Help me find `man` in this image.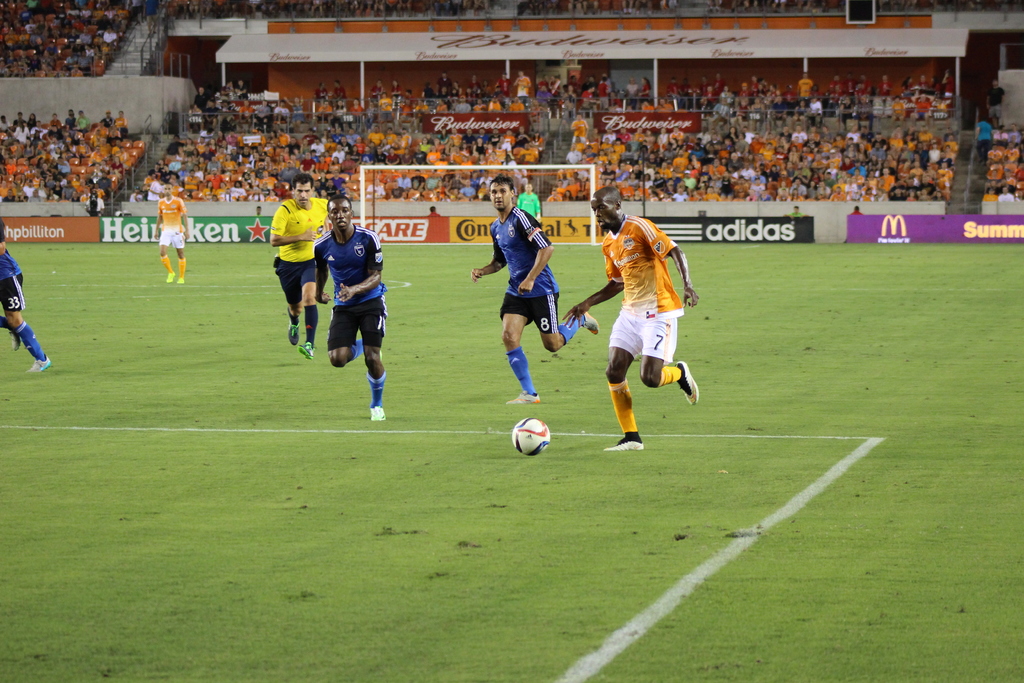
Found it: [x1=797, y1=71, x2=813, y2=100].
